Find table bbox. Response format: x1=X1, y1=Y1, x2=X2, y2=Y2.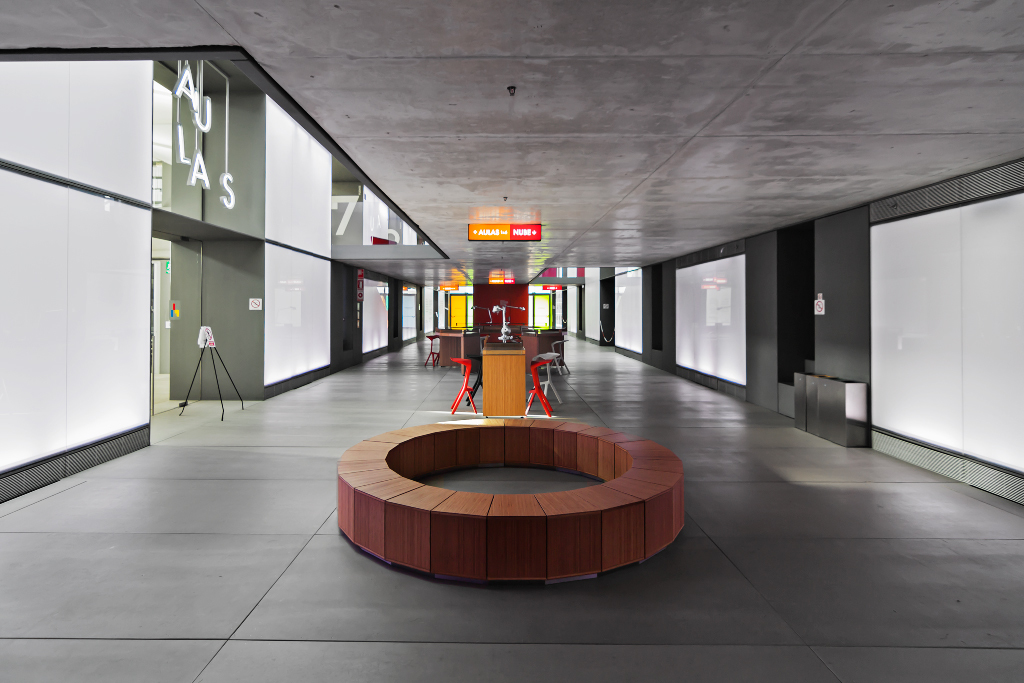
x1=473, y1=221, x2=542, y2=247.
